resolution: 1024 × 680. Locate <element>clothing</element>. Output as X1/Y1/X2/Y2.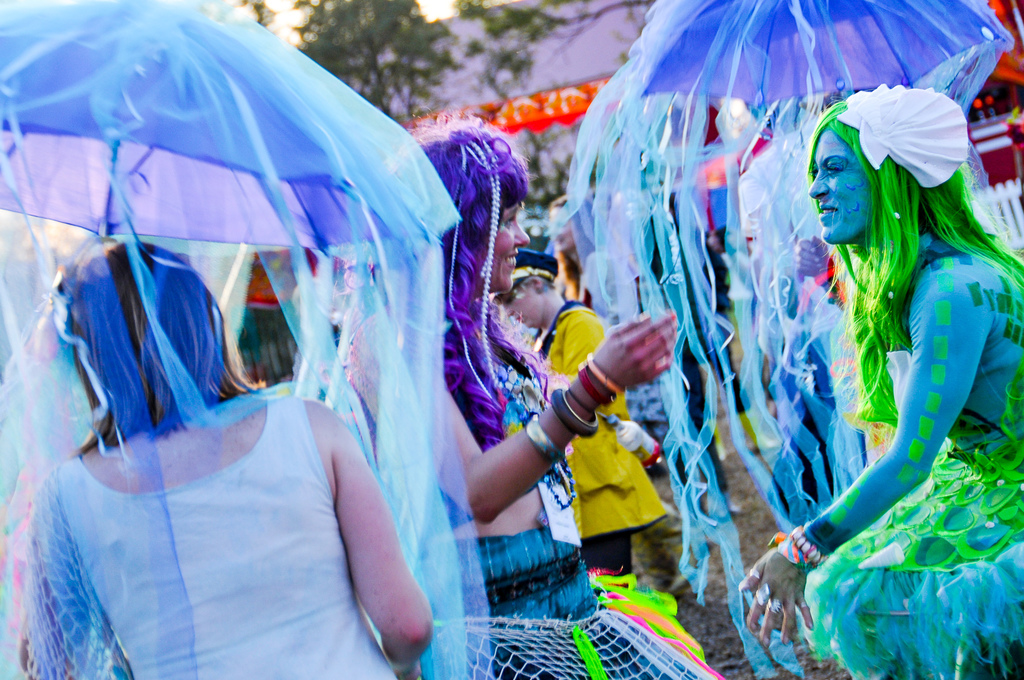
674/232/751/425.
